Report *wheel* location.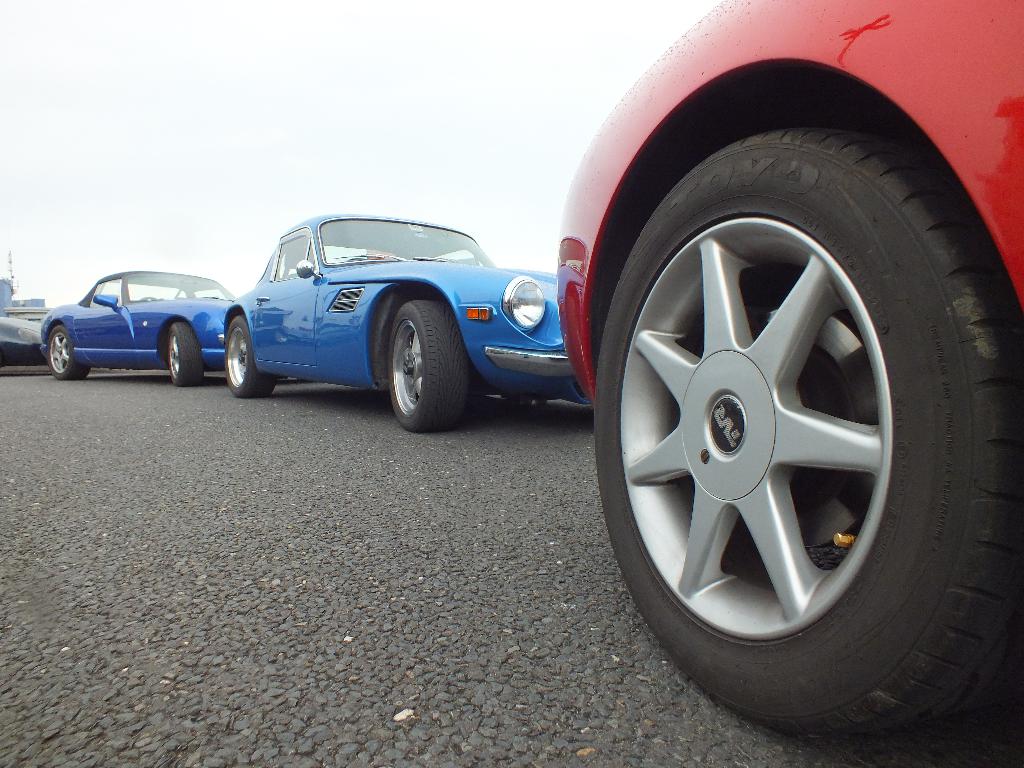
Report: Rect(46, 326, 88, 382).
